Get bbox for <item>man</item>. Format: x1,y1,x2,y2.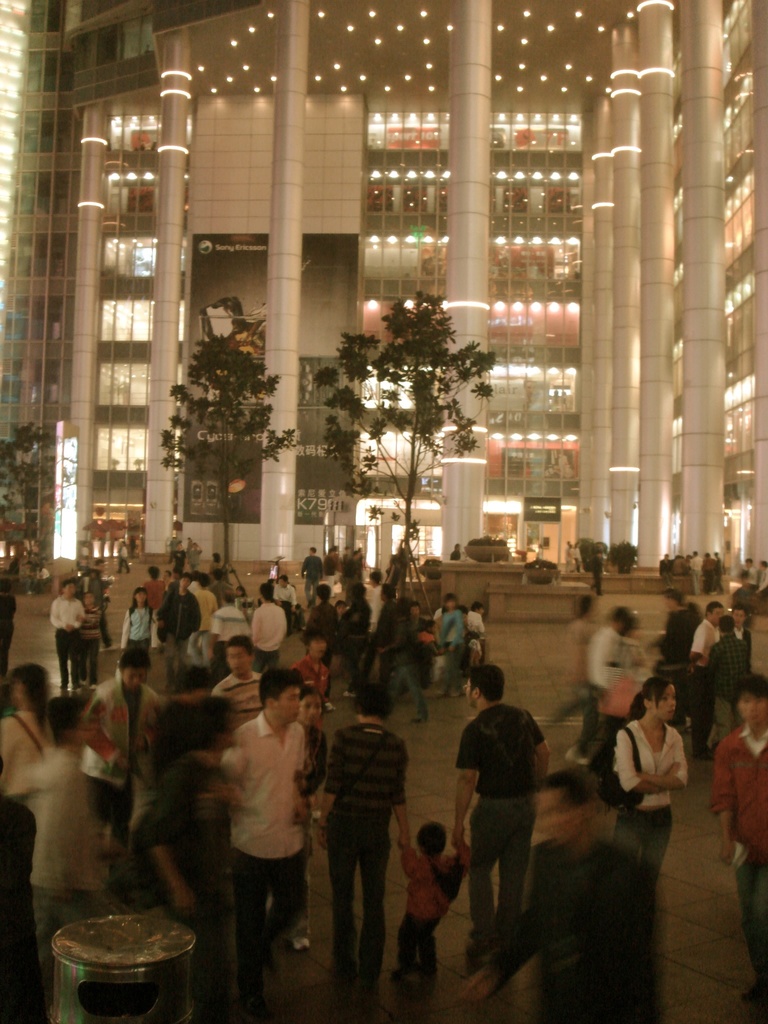
300,545,321,607.
